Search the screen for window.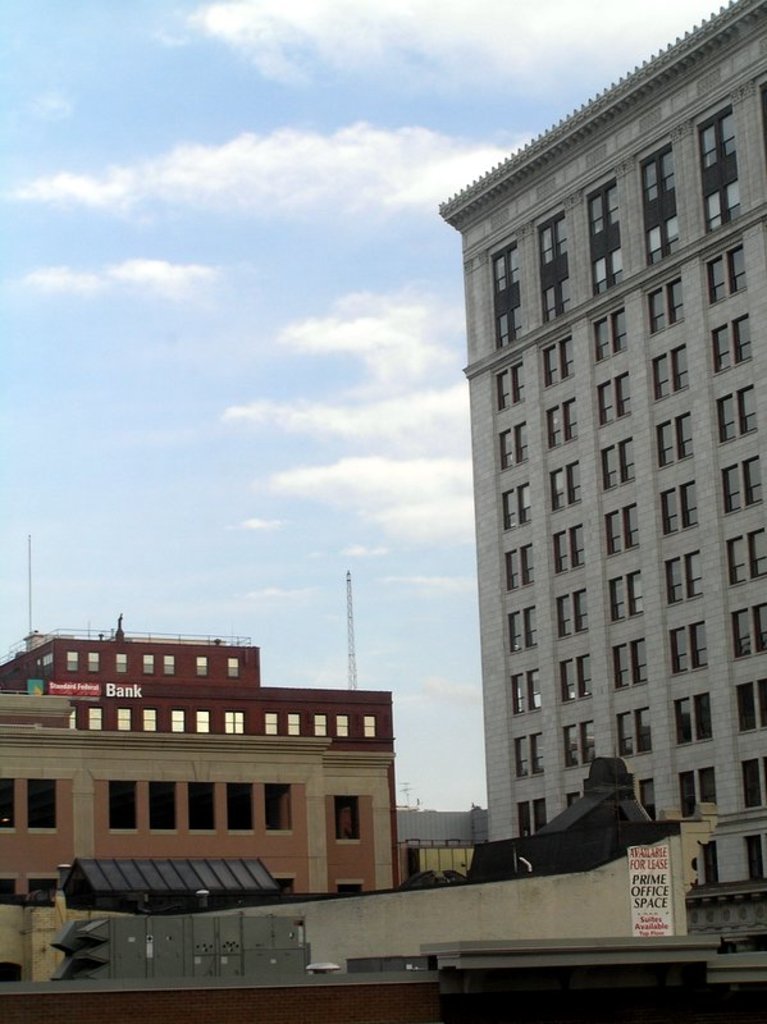
Found at [left=647, top=282, right=679, bottom=335].
